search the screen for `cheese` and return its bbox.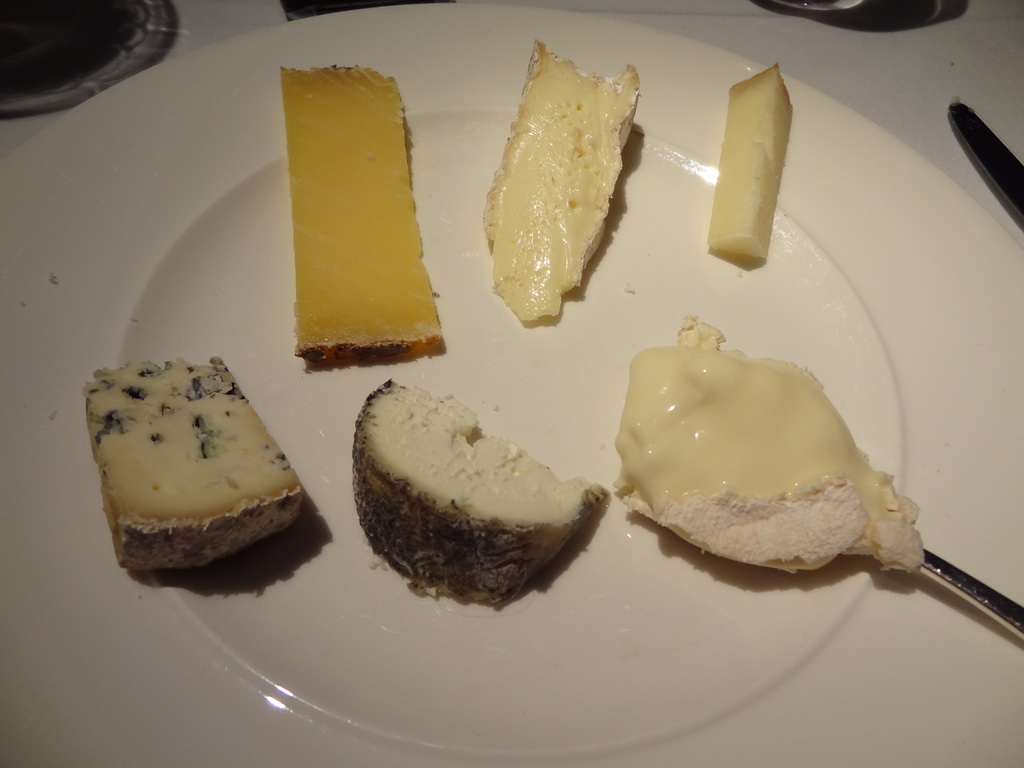
Found: 351/371/604/602.
